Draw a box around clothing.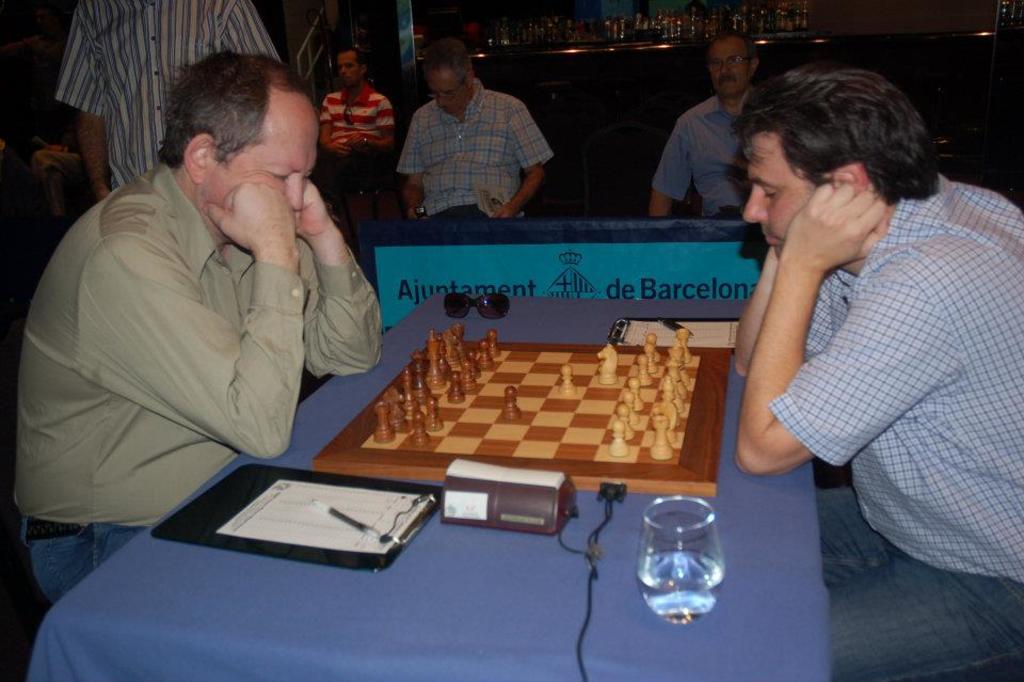
rect(731, 98, 997, 623).
